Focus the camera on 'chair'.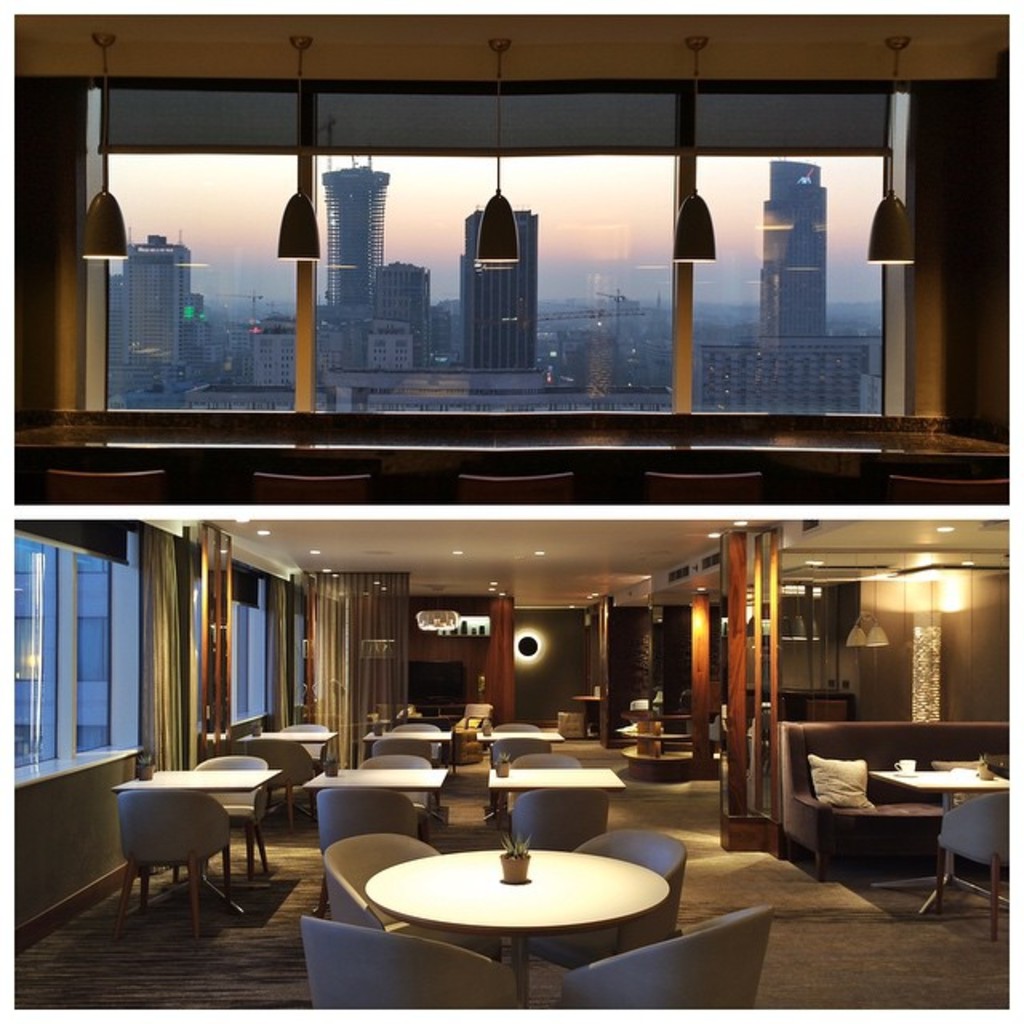
Focus region: l=232, t=733, r=320, b=827.
